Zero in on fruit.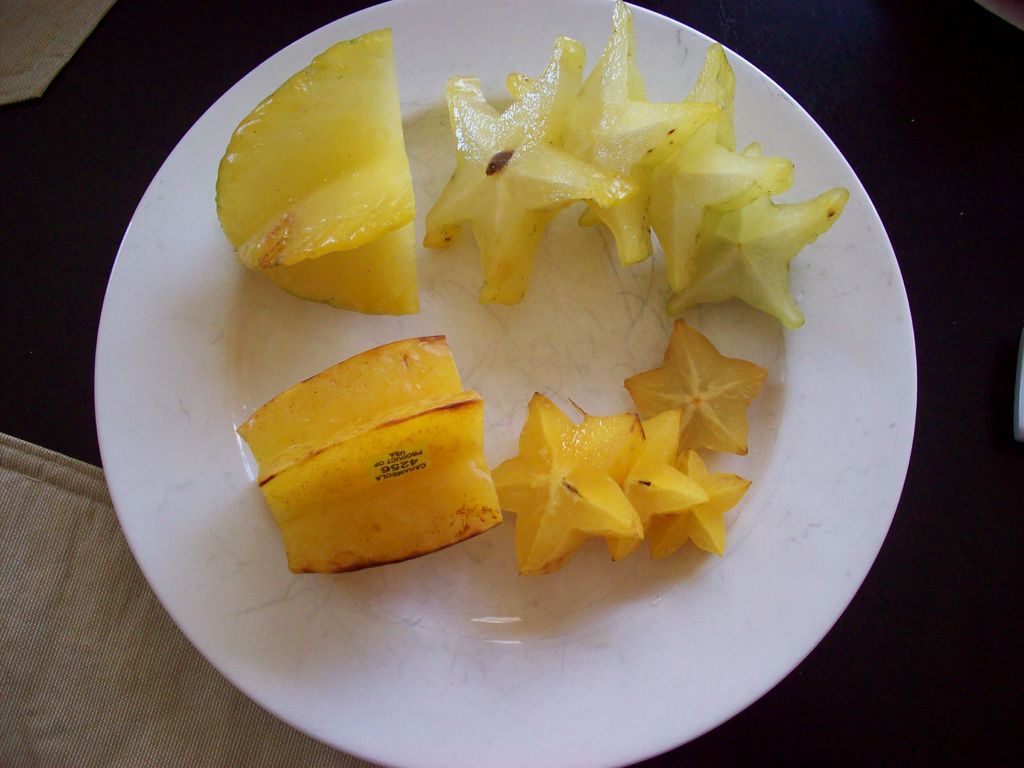
Zeroed in: <box>216,29,421,316</box>.
